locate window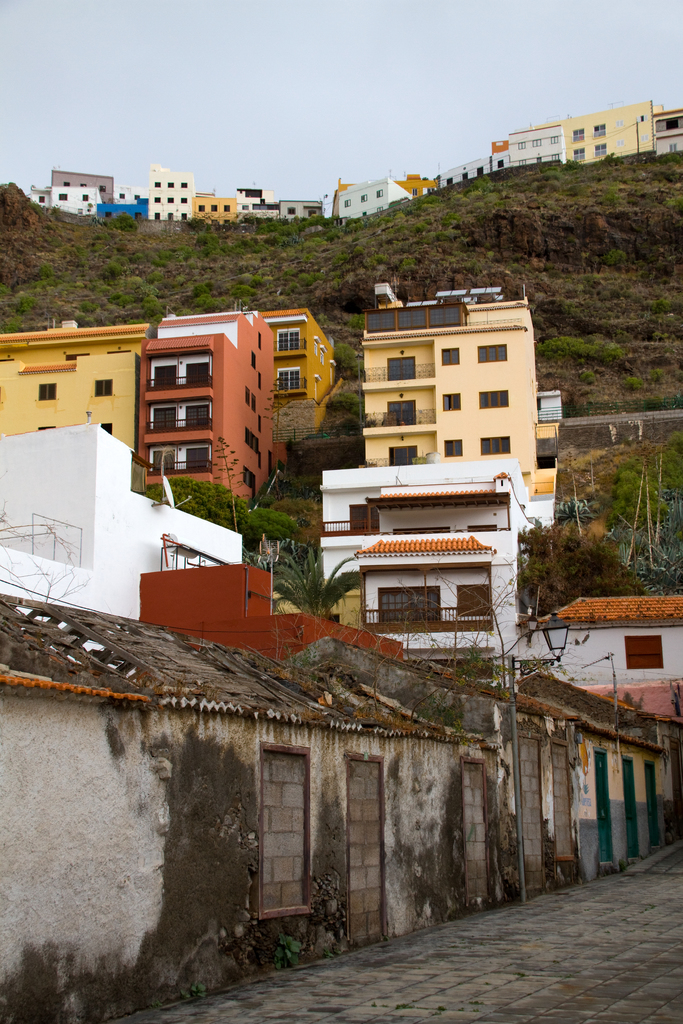
select_region(252, 732, 321, 941)
